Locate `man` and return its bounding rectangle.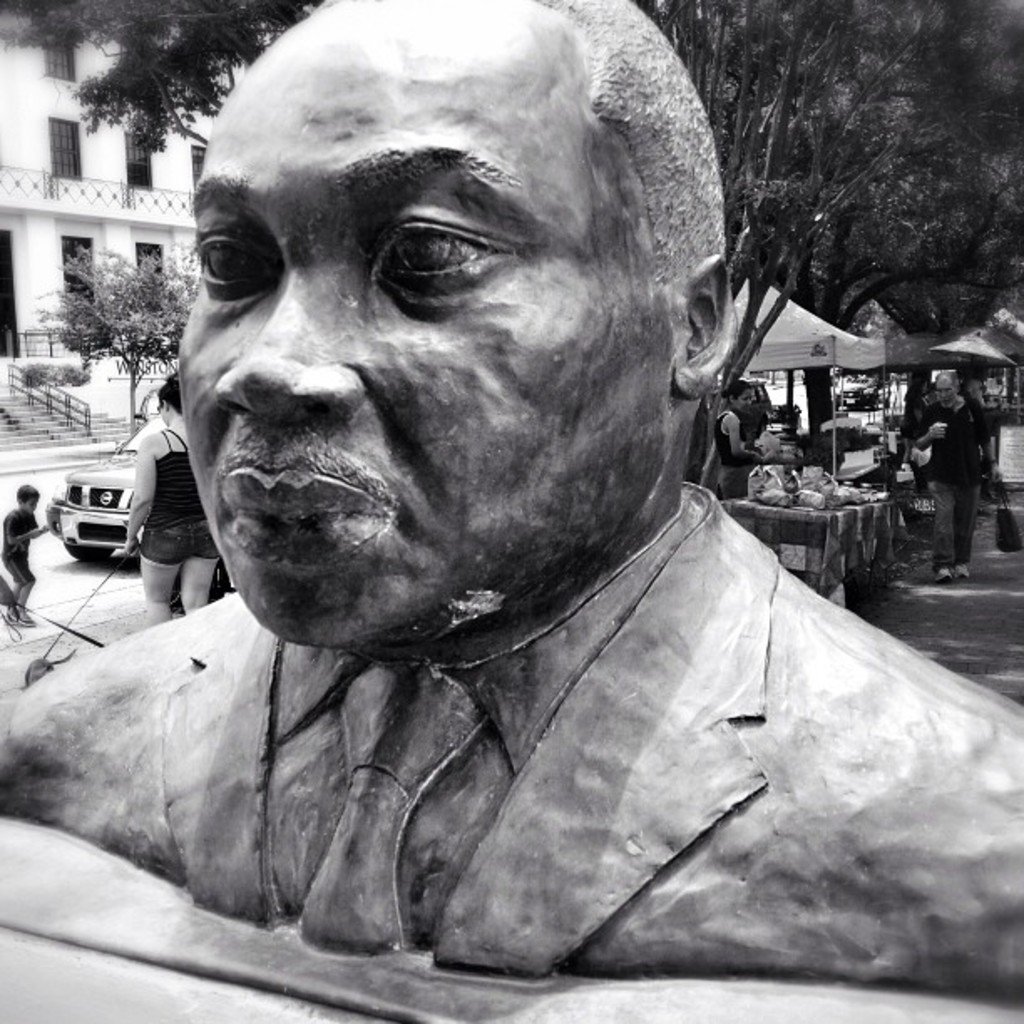
960, 363, 1002, 472.
